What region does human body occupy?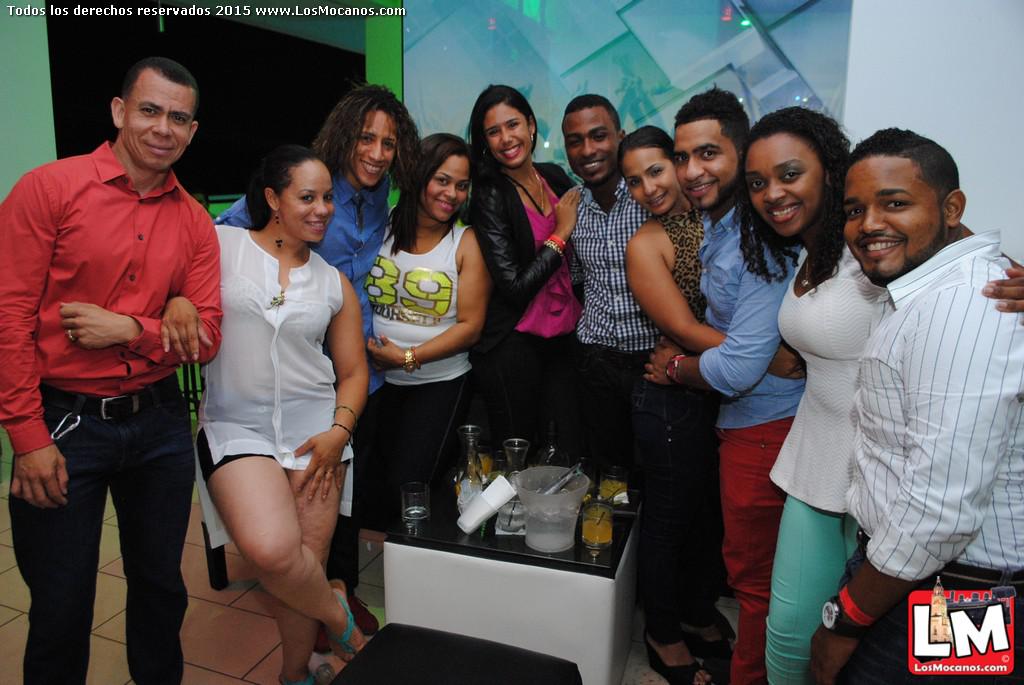
bbox=[172, 229, 369, 683].
